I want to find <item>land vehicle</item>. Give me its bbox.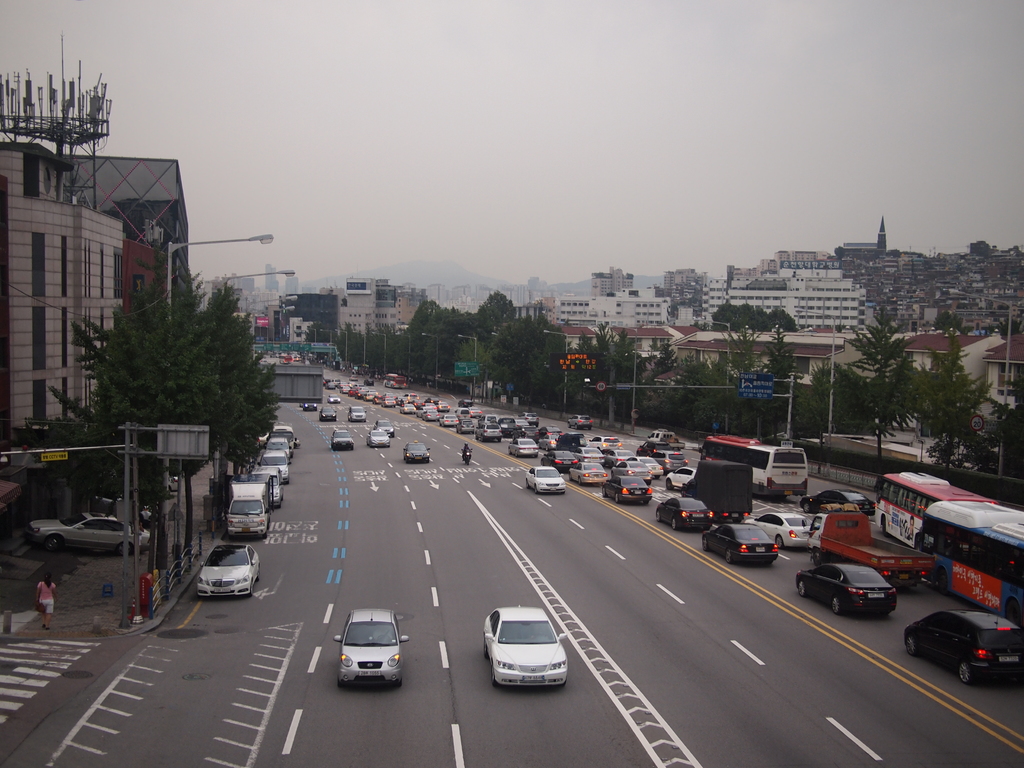
266,440,288,457.
